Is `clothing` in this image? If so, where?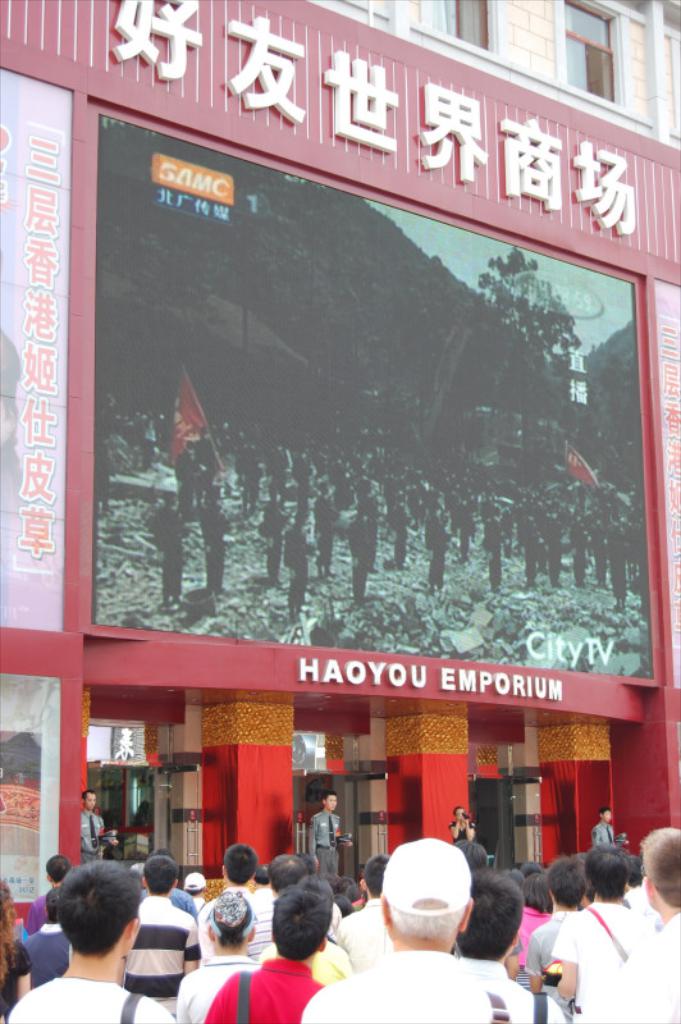
Yes, at box=[4, 970, 173, 1023].
